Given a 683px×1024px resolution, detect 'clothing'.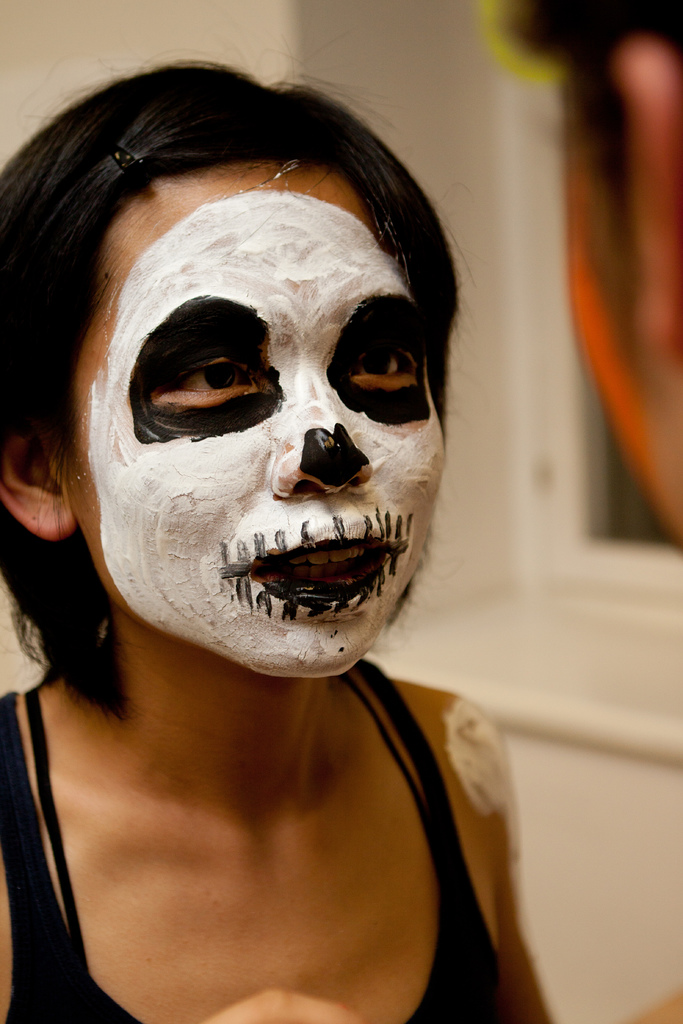
[x1=0, y1=625, x2=534, y2=1006].
